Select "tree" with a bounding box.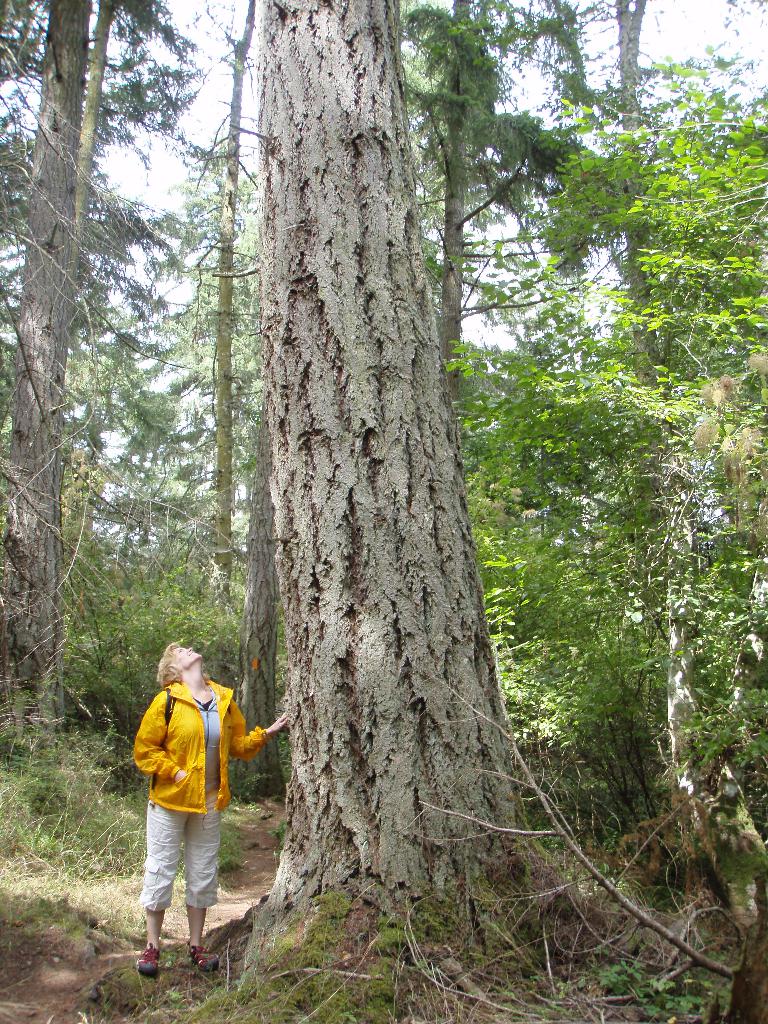
Rect(255, 1, 641, 998).
